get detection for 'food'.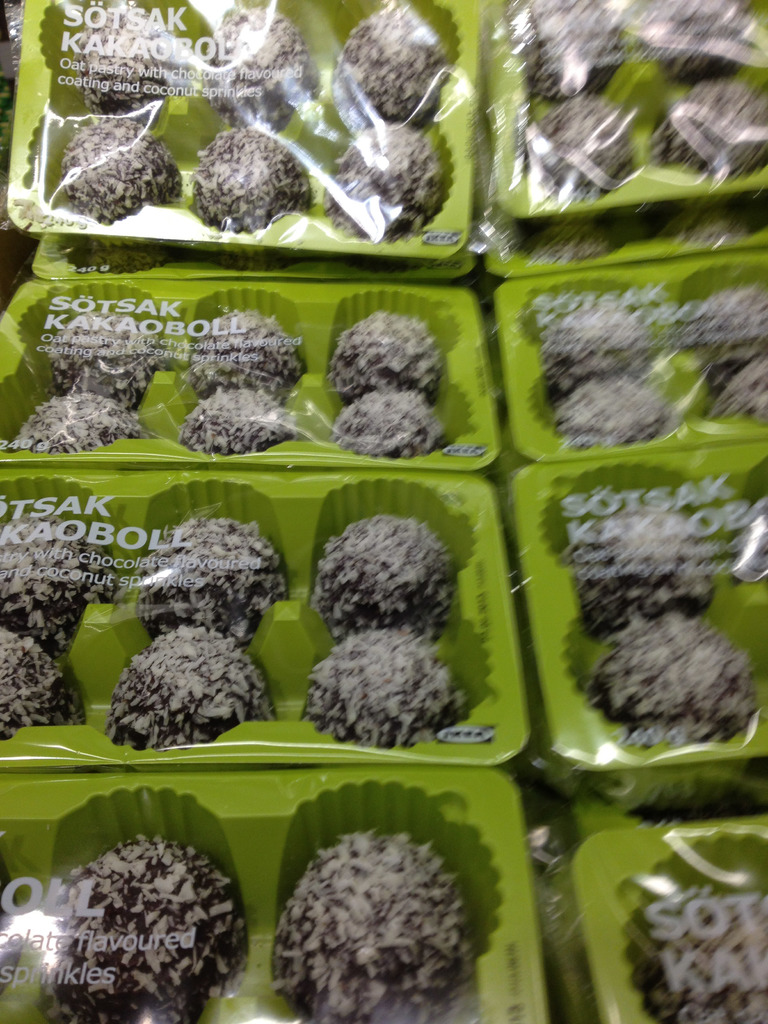
Detection: detection(730, 499, 767, 581).
